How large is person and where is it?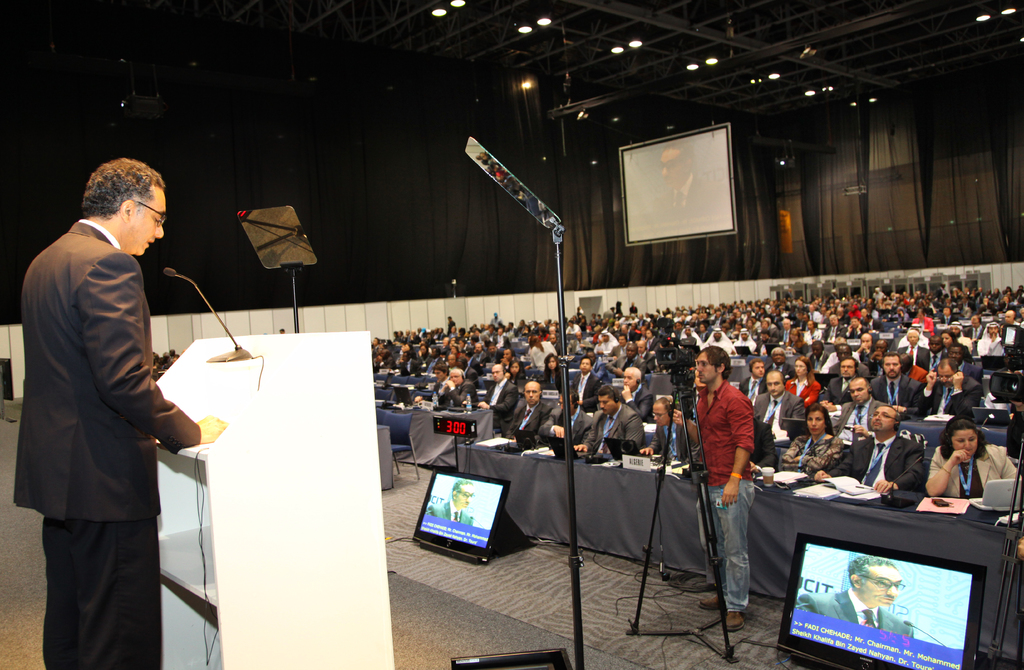
Bounding box: l=572, t=382, r=648, b=457.
